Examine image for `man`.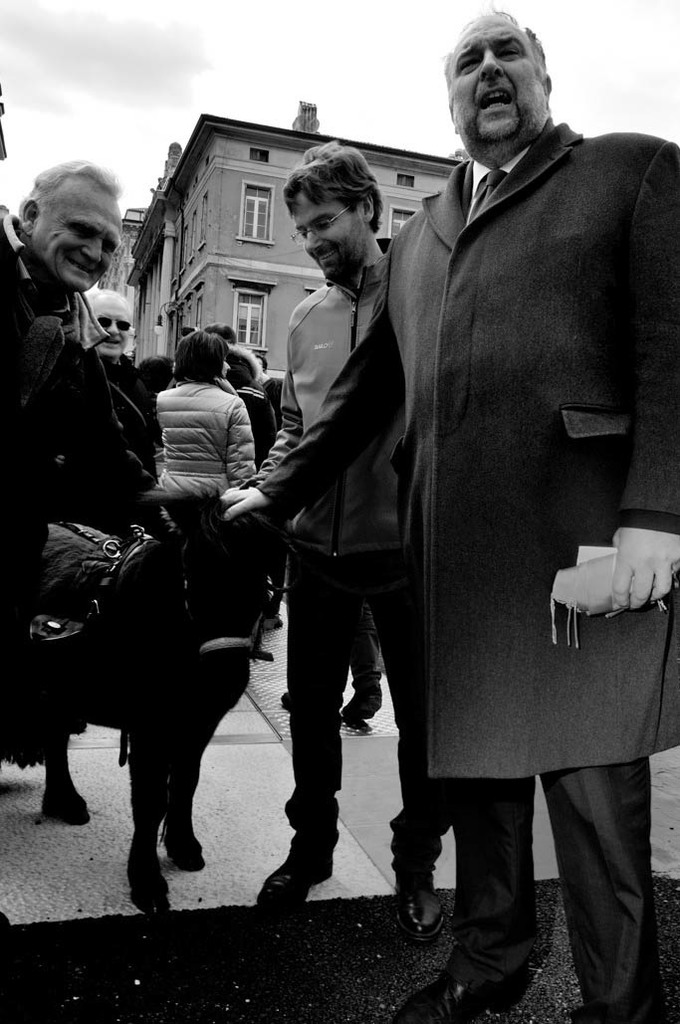
Examination result: locate(359, 0, 649, 1009).
